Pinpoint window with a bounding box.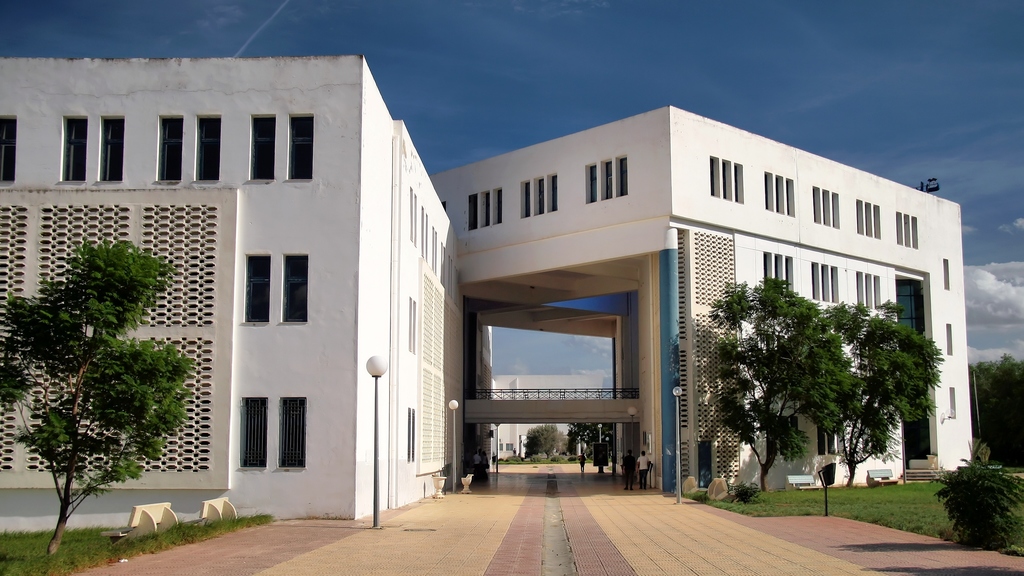
0, 113, 17, 186.
